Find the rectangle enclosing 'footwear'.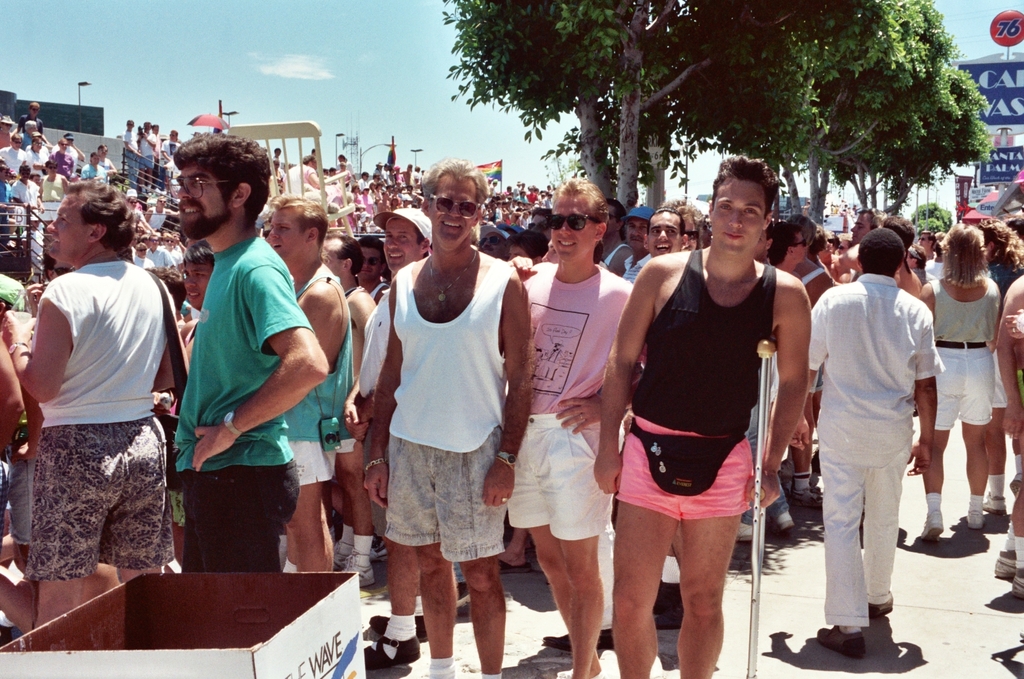
<bbox>533, 629, 618, 655</bbox>.
